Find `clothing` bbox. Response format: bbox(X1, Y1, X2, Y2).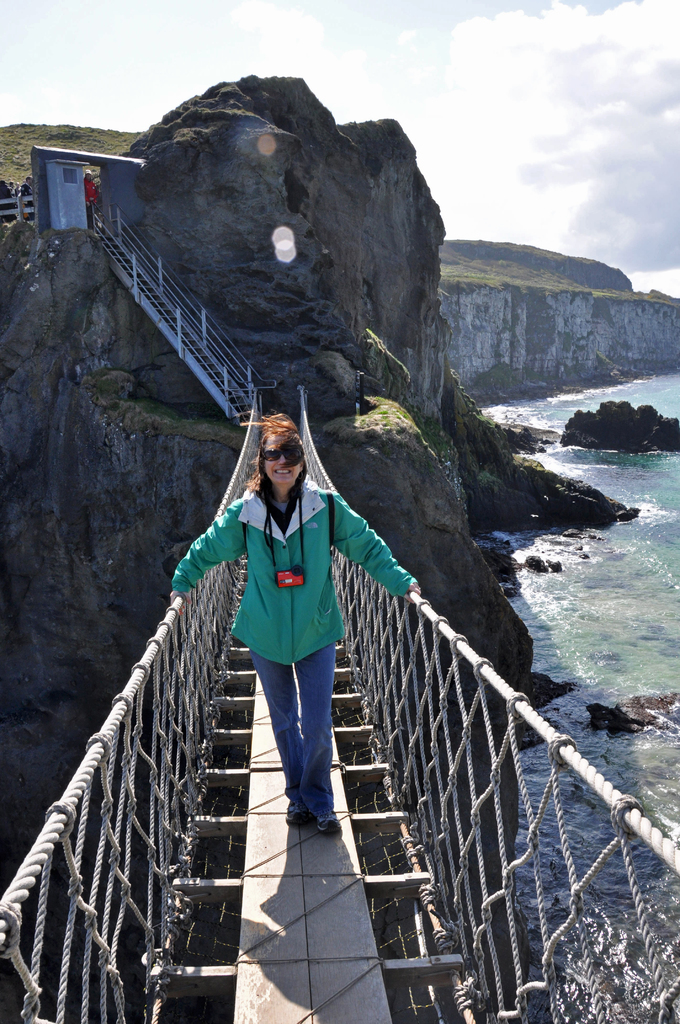
bbox(254, 643, 336, 820).
